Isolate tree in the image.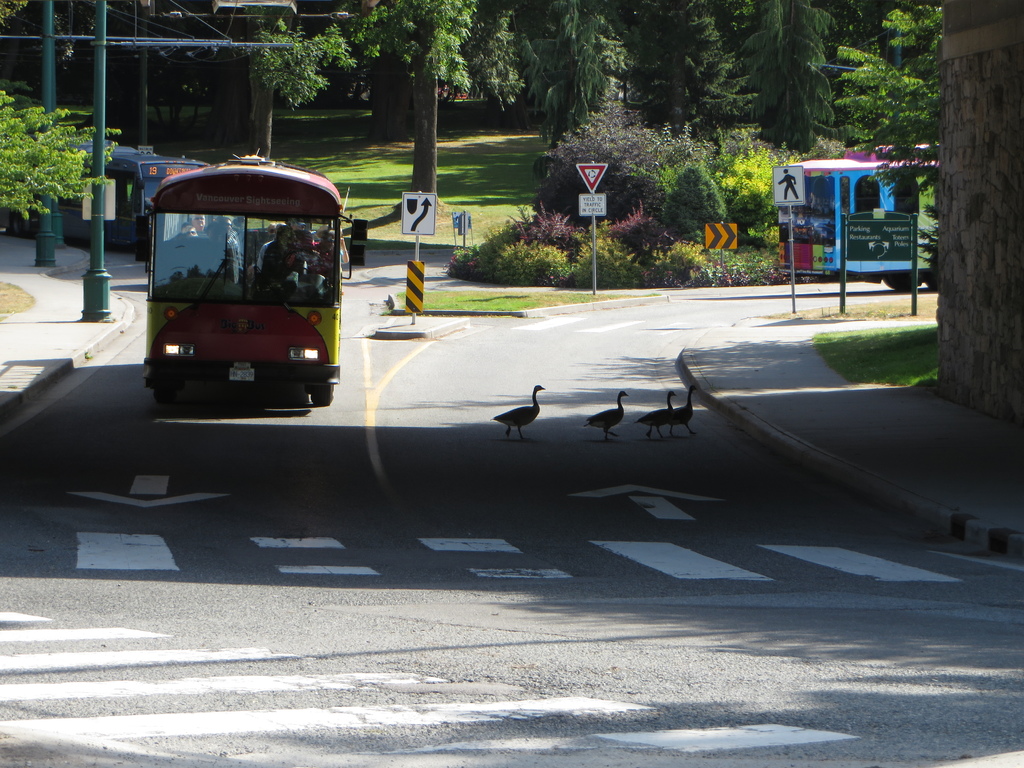
Isolated region: (840,0,941,135).
